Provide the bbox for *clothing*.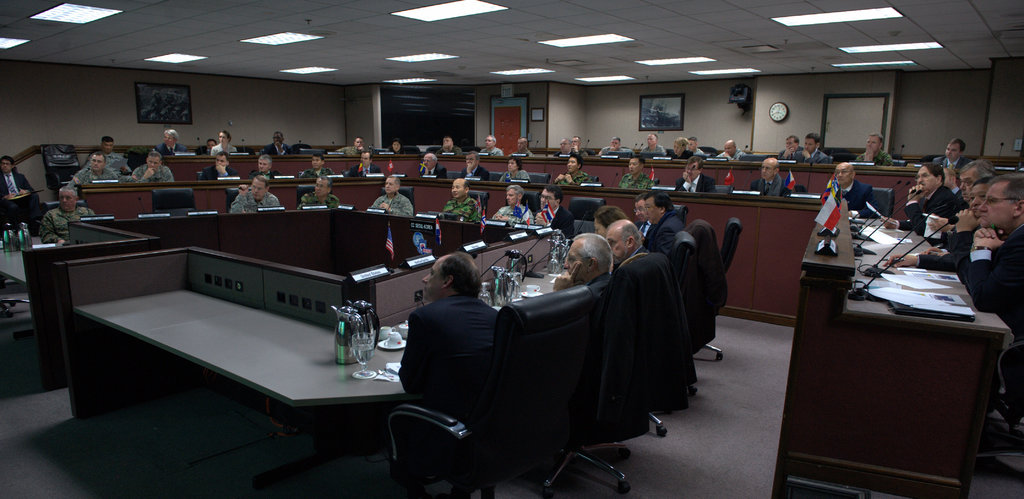
(x1=339, y1=143, x2=365, y2=155).
